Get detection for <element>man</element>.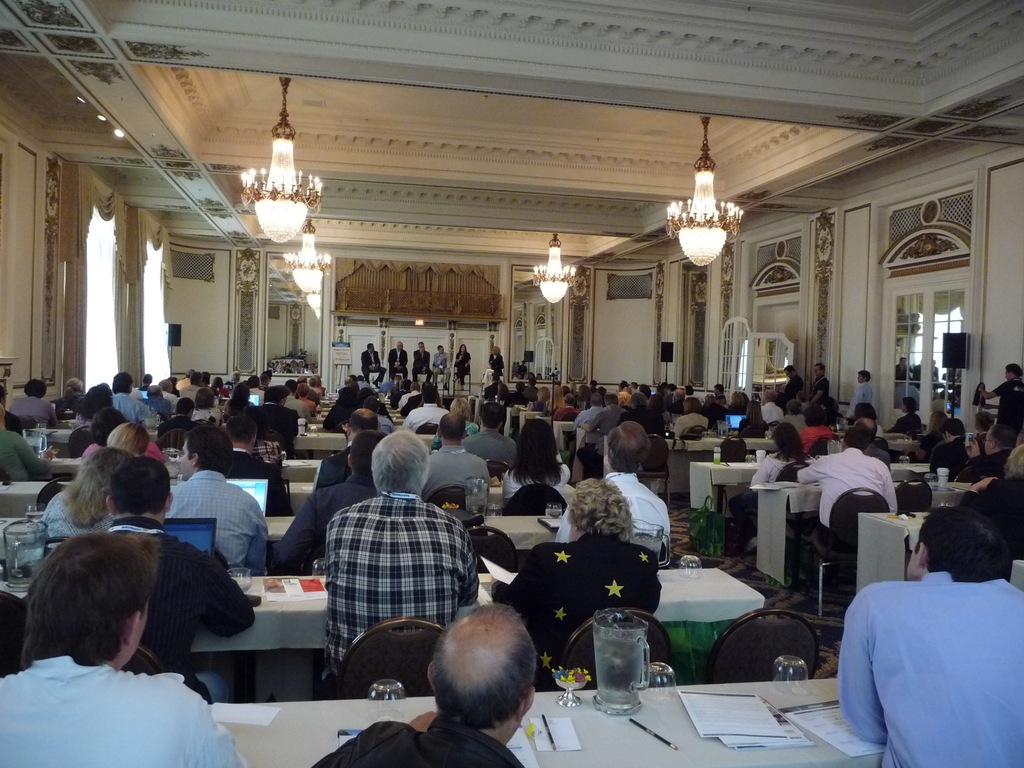
Detection: 271,430,382,579.
